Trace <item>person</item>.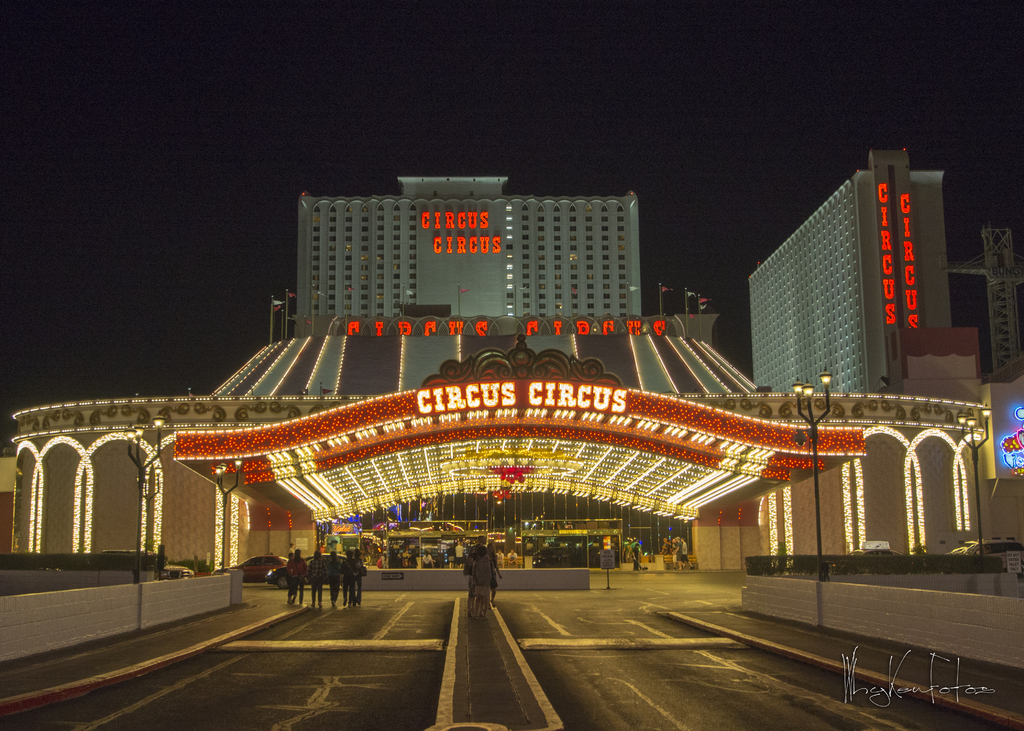
Traced to rect(497, 545, 505, 570).
